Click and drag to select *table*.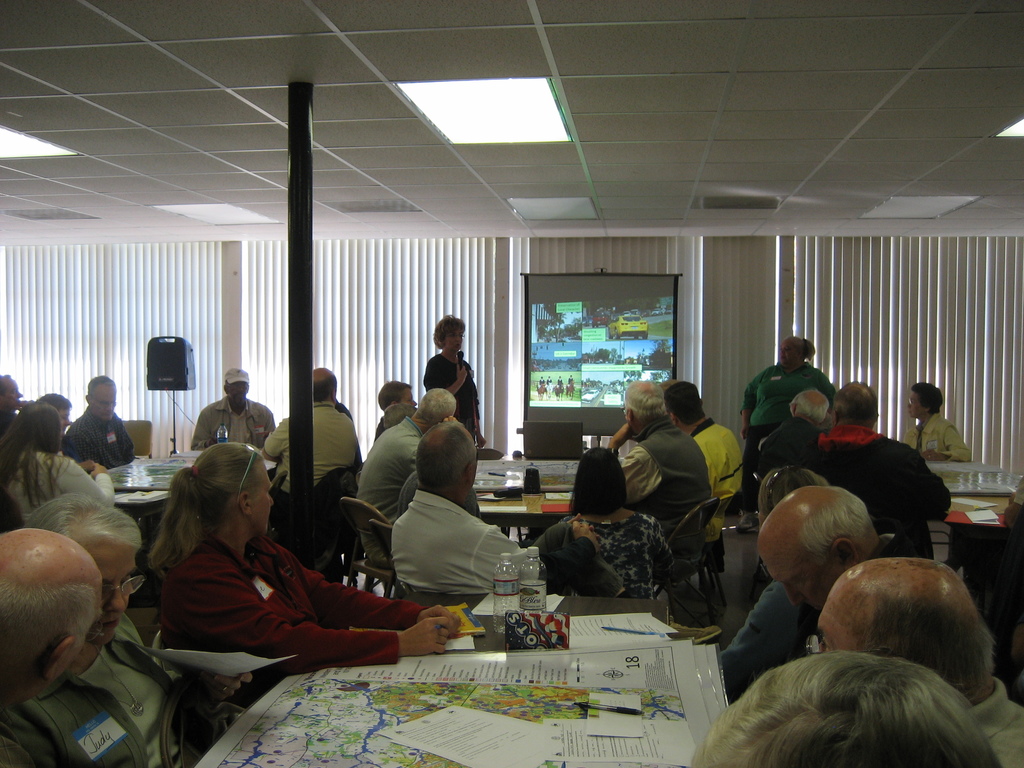
Selection: [103,450,275,552].
